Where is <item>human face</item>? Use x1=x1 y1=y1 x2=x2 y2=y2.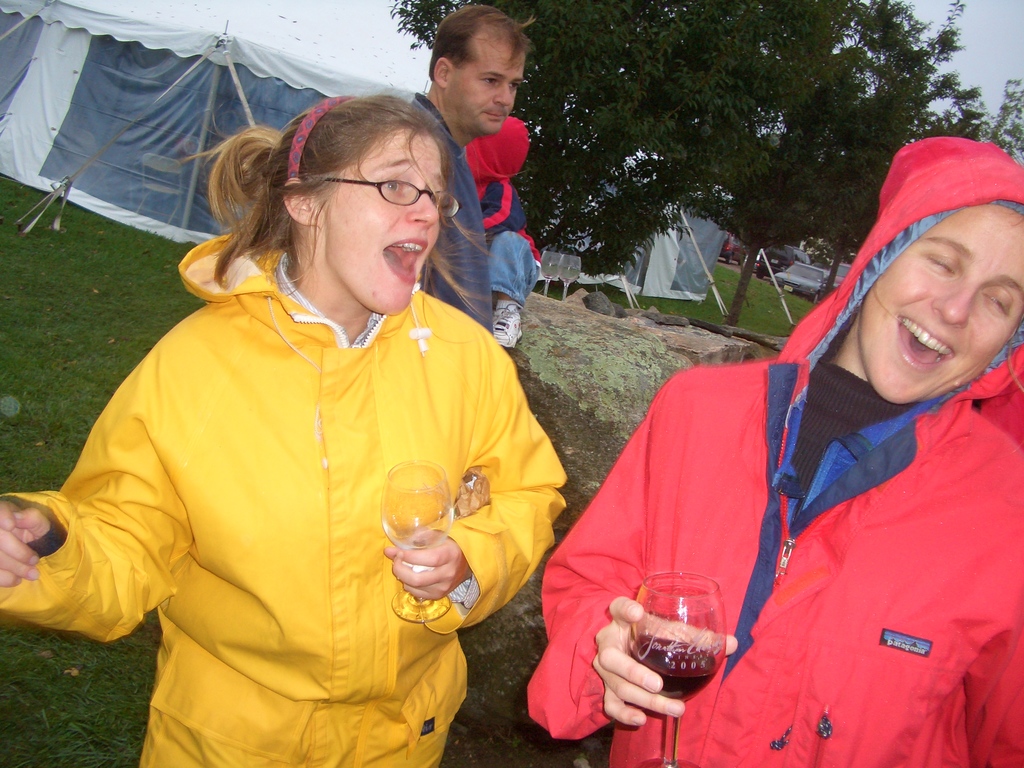
x1=862 y1=204 x2=1023 y2=408.
